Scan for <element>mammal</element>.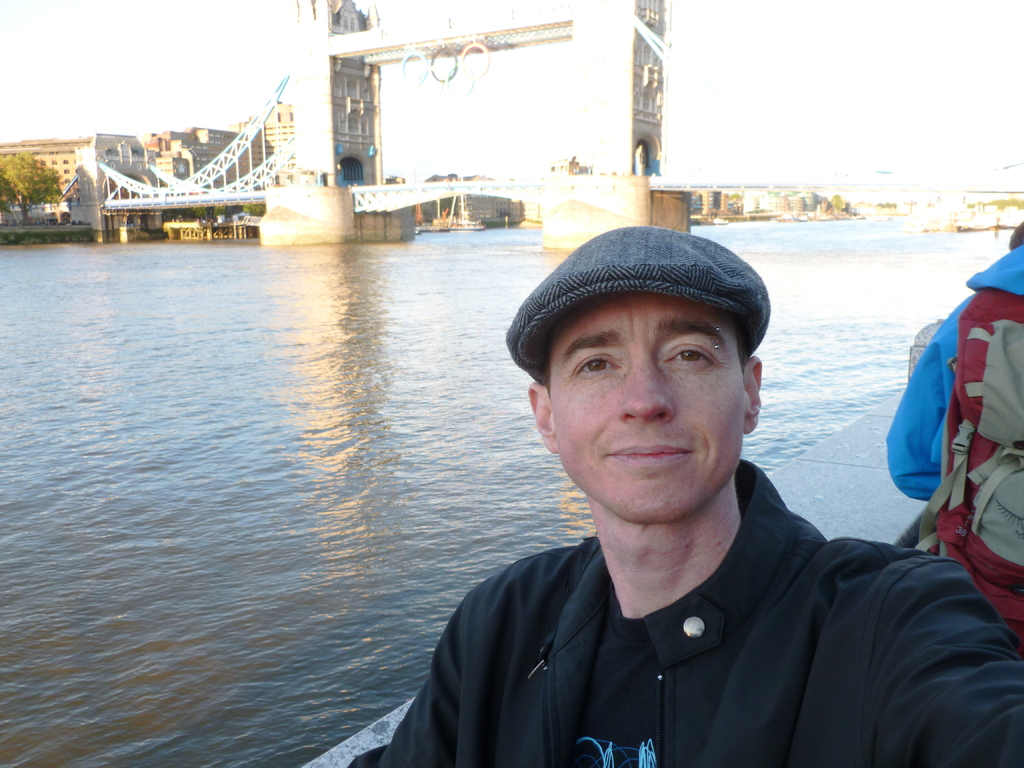
Scan result: (884, 216, 1023, 655).
